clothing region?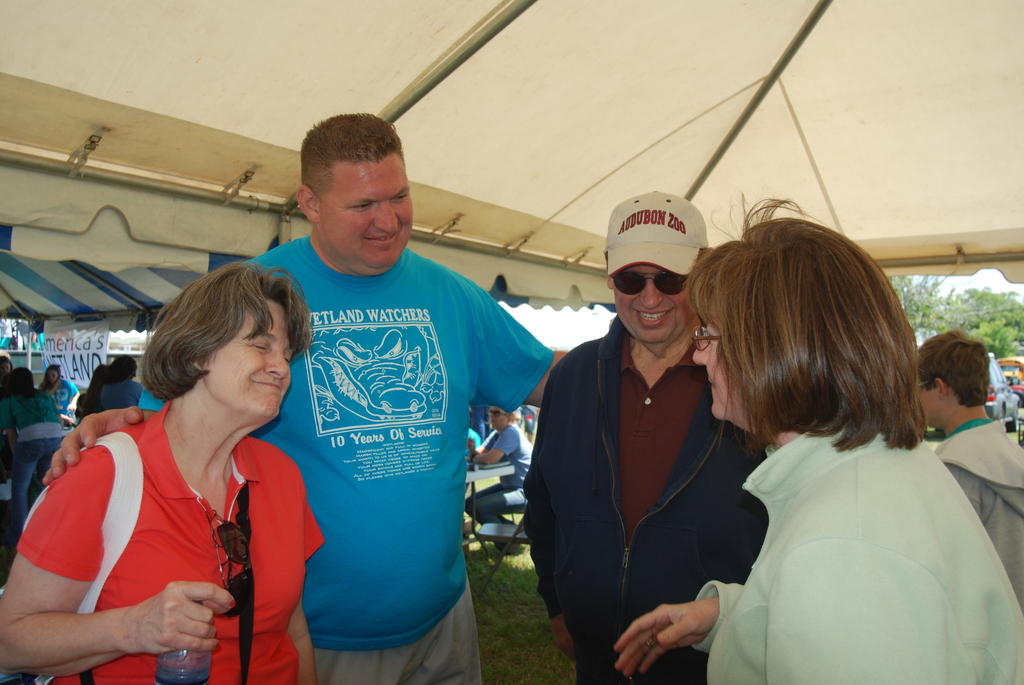
142, 249, 561, 684
